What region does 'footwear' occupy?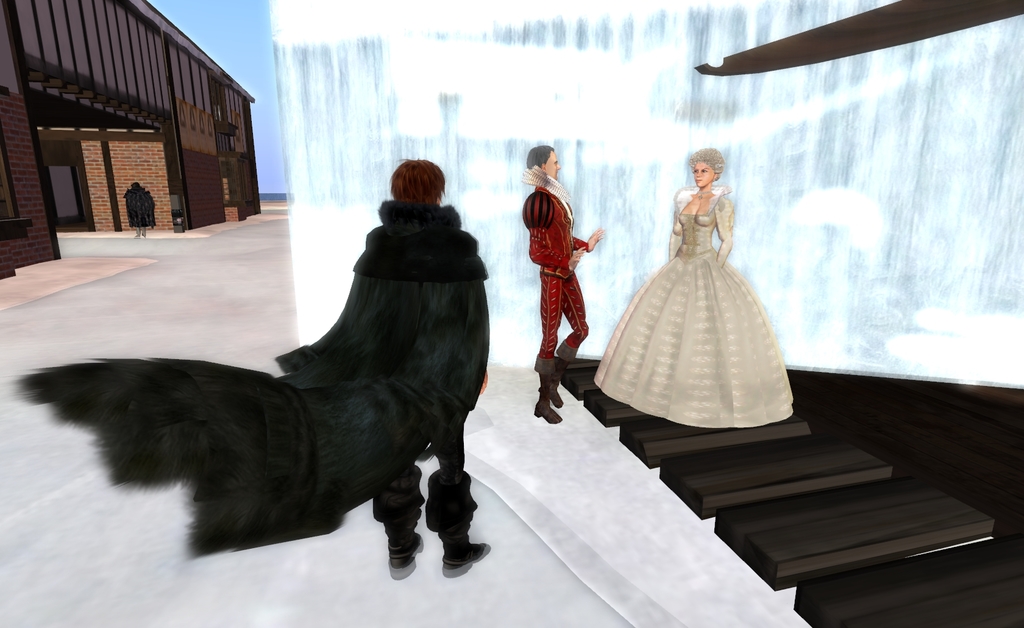
(418, 468, 500, 582).
